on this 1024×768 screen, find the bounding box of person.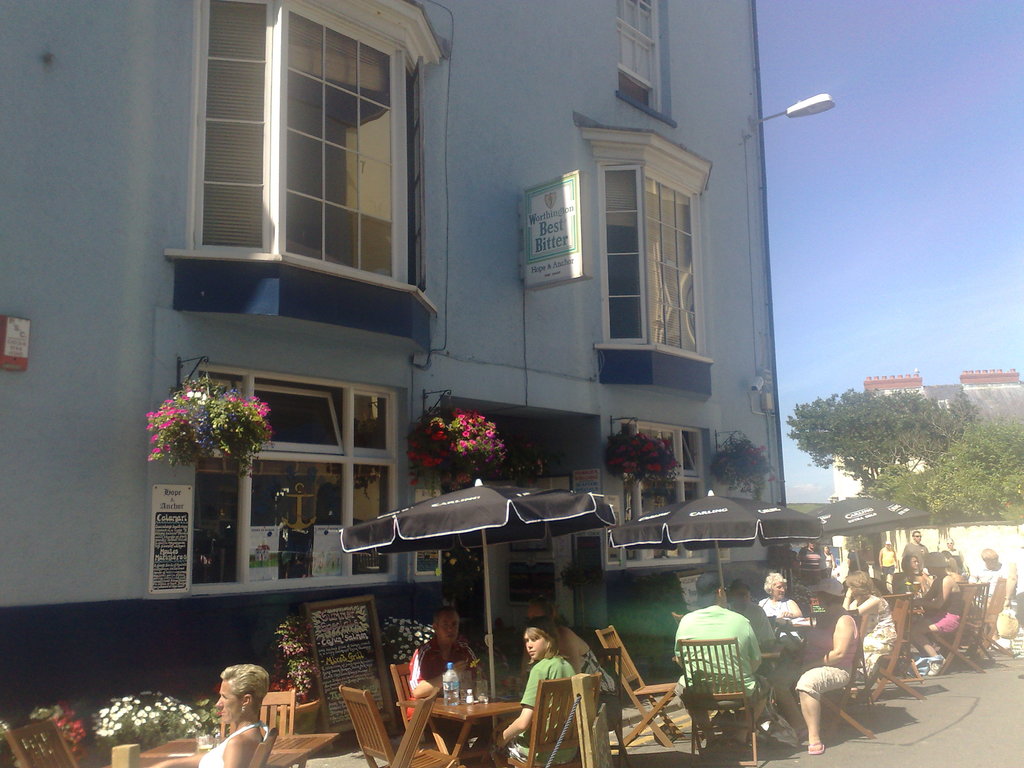
Bounding box: region(879, 545, 900, 582).
